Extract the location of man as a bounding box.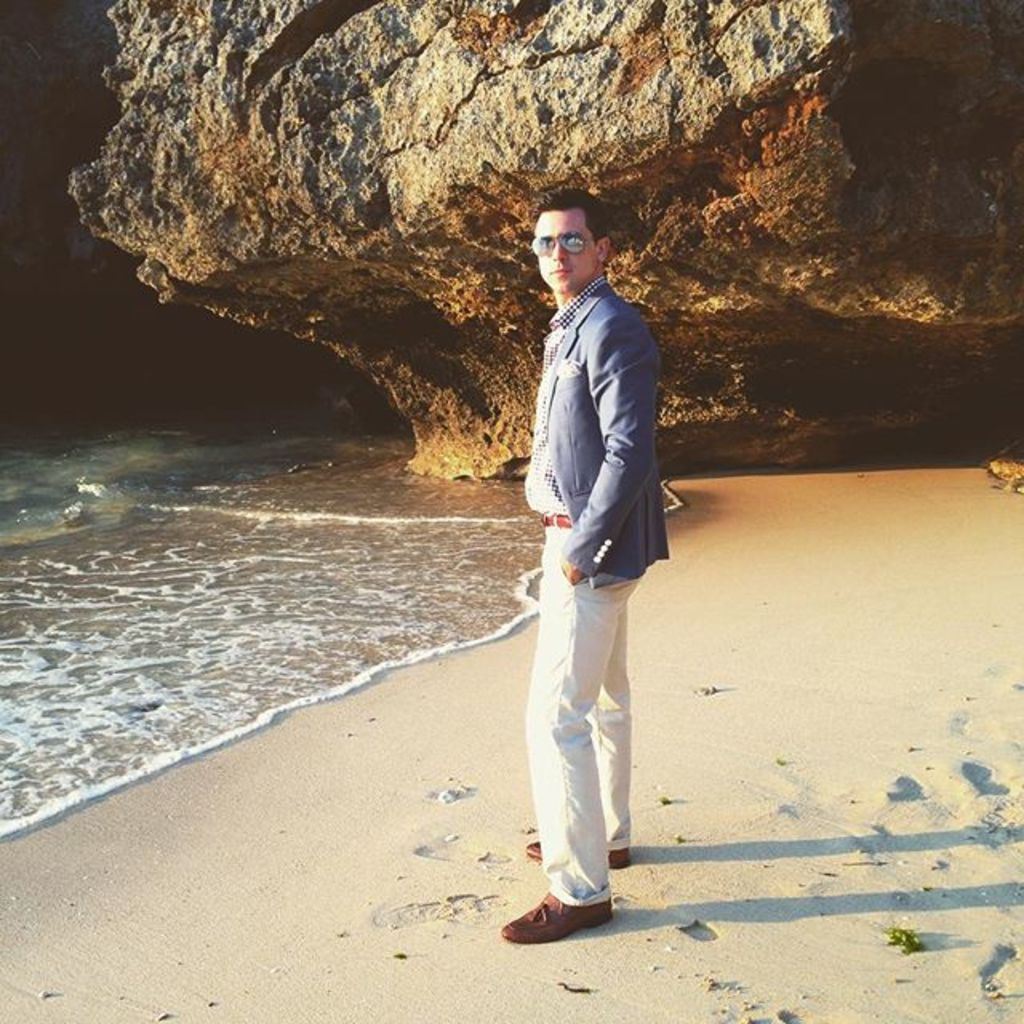
<region>502, 200, 691, 891</region>.
